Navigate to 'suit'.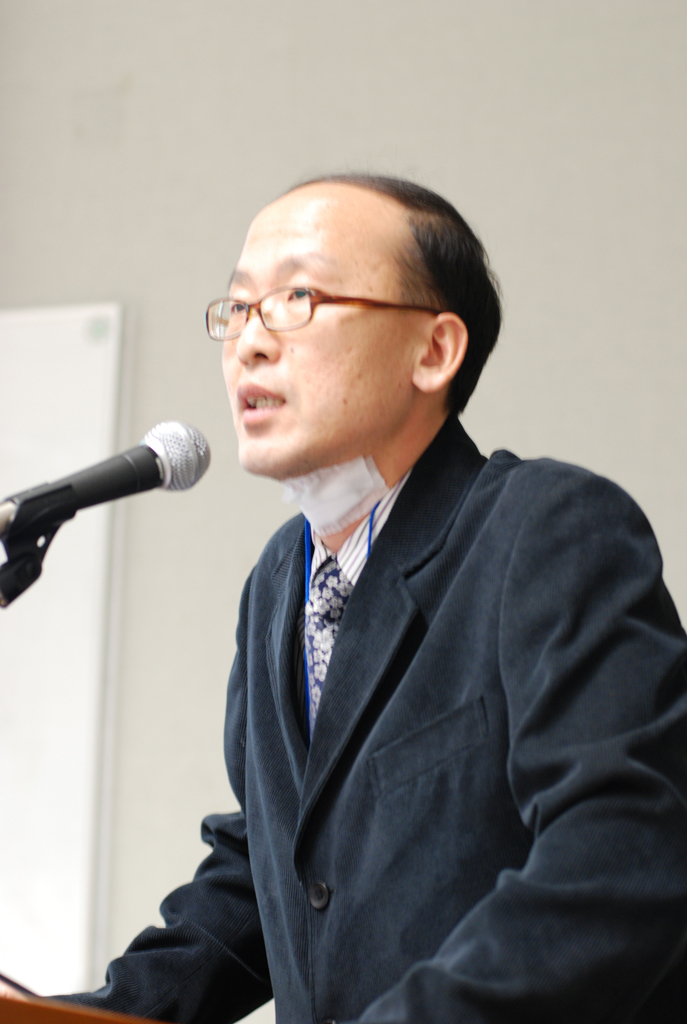
Navigation target: bbox(177, 372, 637, 1007).
